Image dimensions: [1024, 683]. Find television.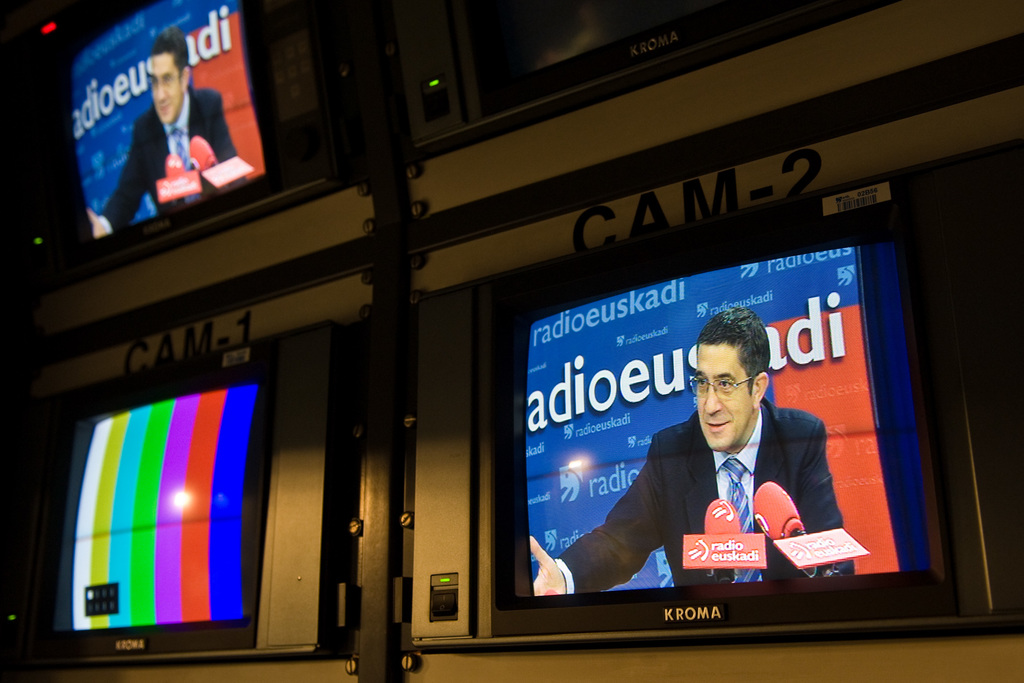
region(411, 167, 1023, 652).
